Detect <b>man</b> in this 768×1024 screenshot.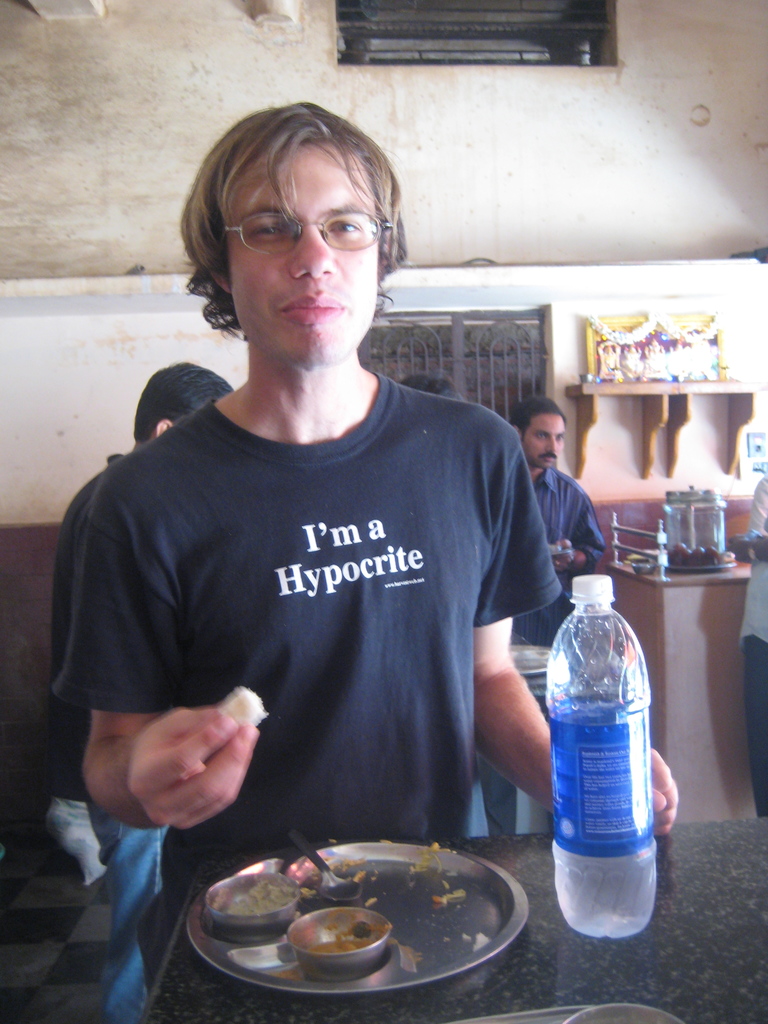
Detection: left=56, top=97, right=681, bottom=996.
